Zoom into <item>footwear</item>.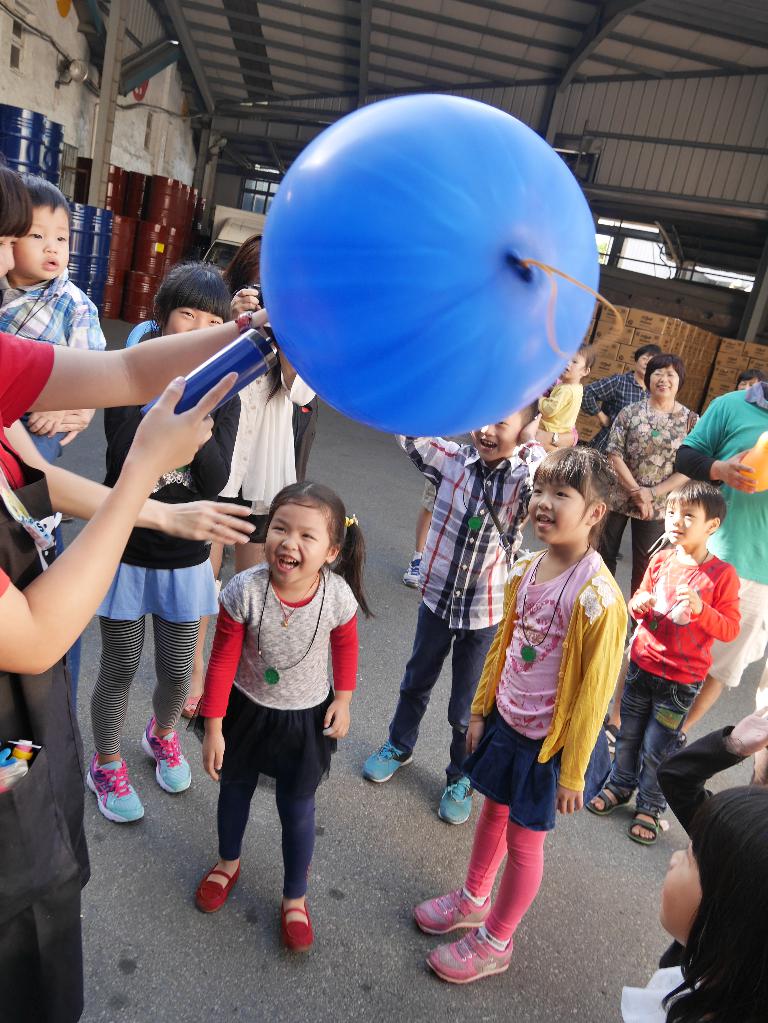
Zoom target: (86,756,151,822).
